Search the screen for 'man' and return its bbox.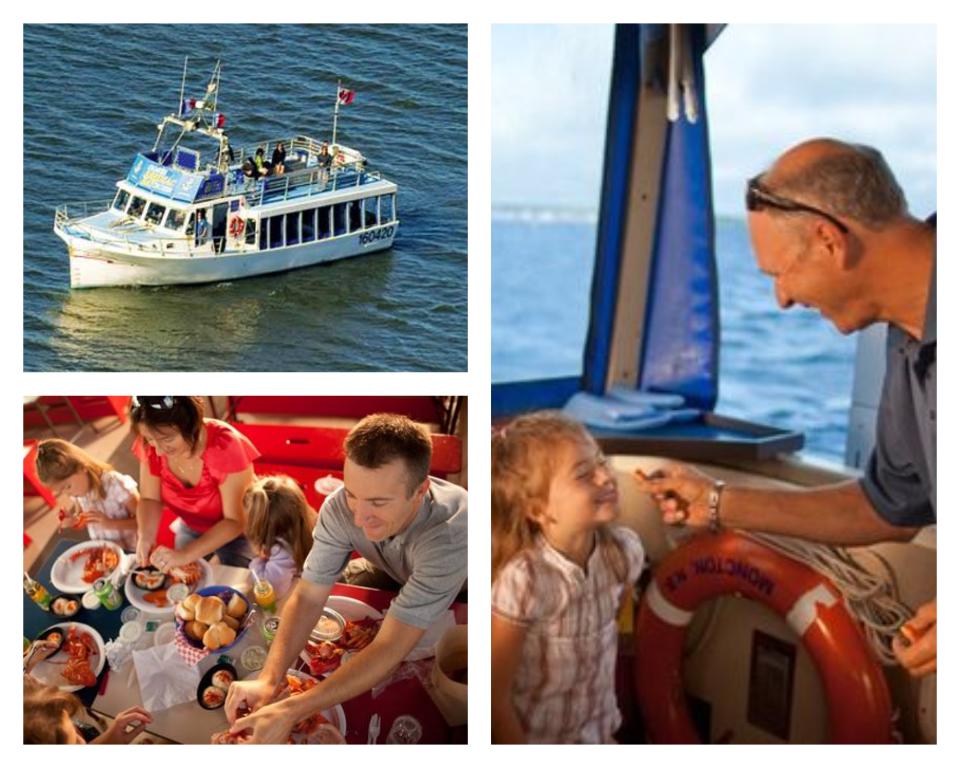
Found: l=223, t=411, r=467, b=753.
